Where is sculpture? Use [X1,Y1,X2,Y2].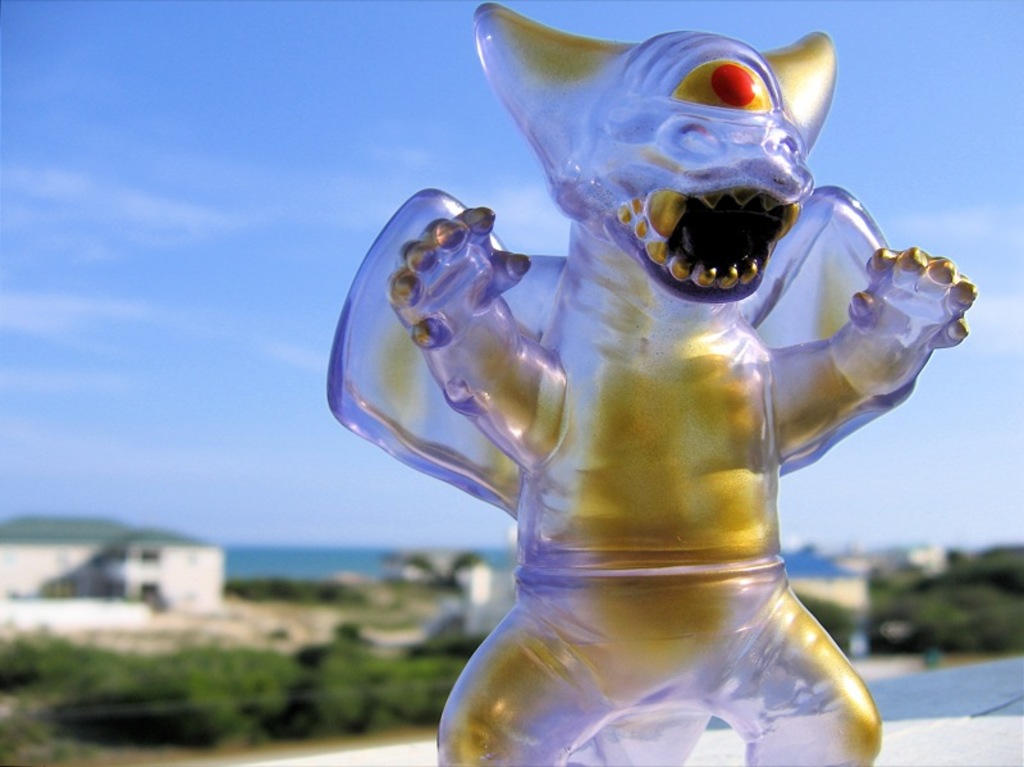
[314,15,983,766].
